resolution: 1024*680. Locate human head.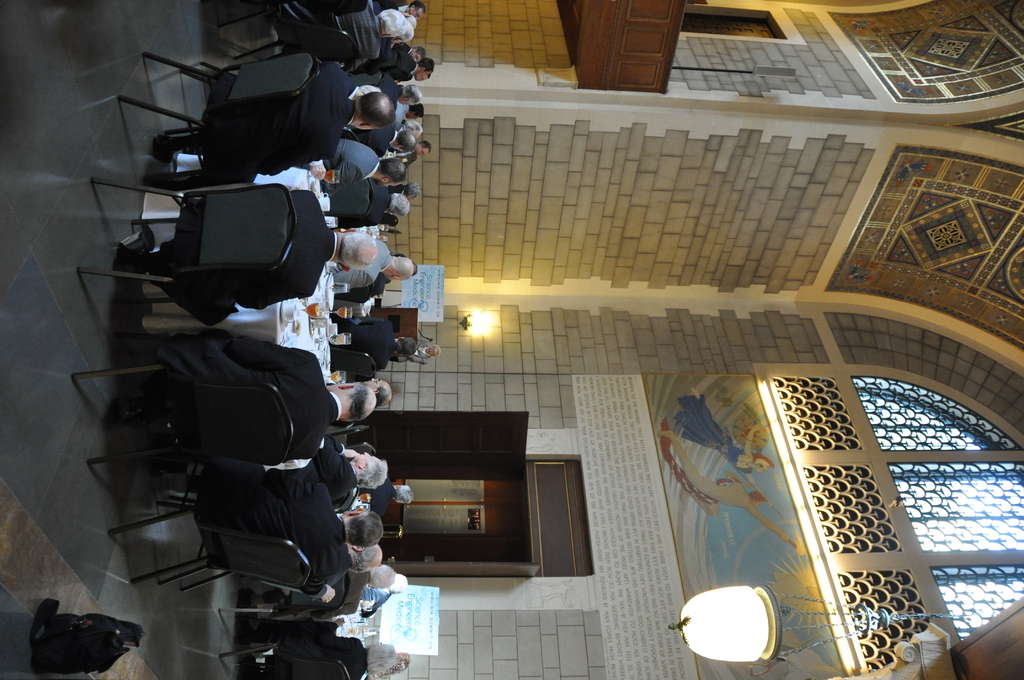
BBox(418, 143, 429, 156).
